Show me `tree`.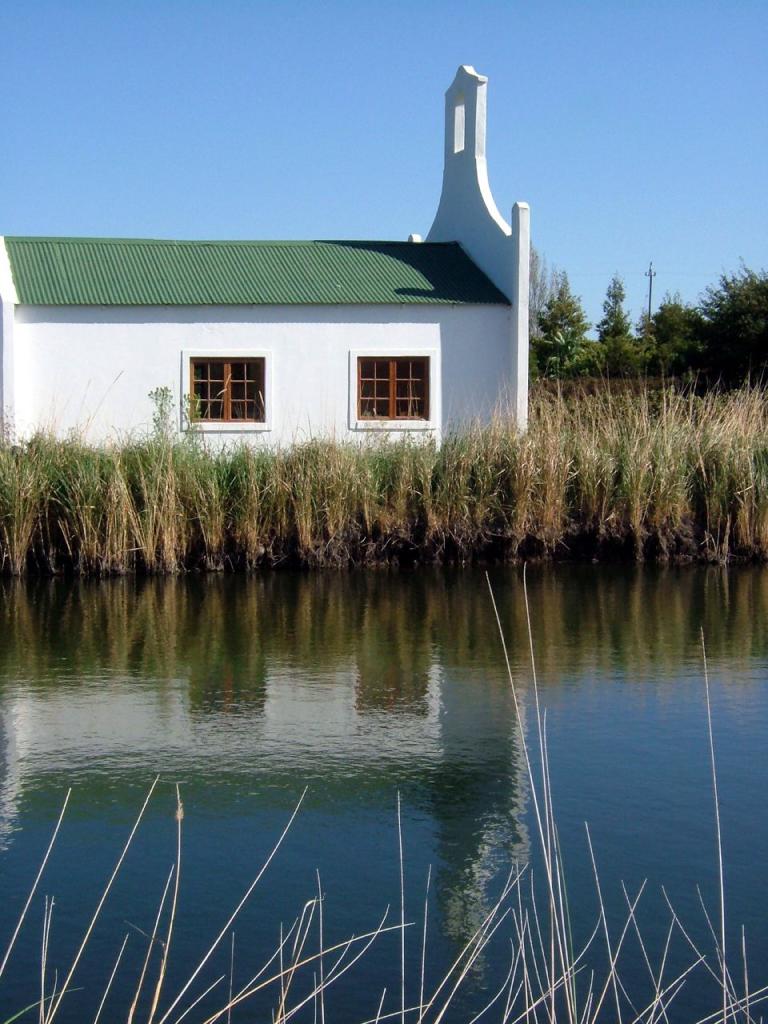
`tree` is here: left=590, top=266, right=637, bottom=371.
